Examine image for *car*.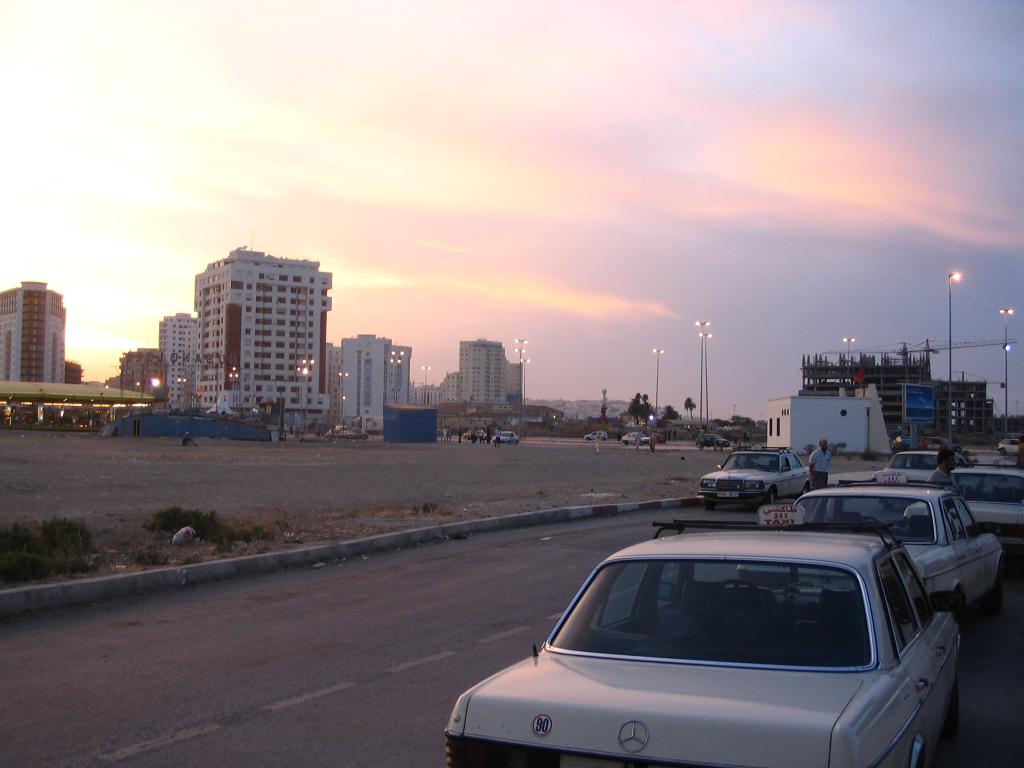
Examination result: detection(868, 442, 964, 484).
